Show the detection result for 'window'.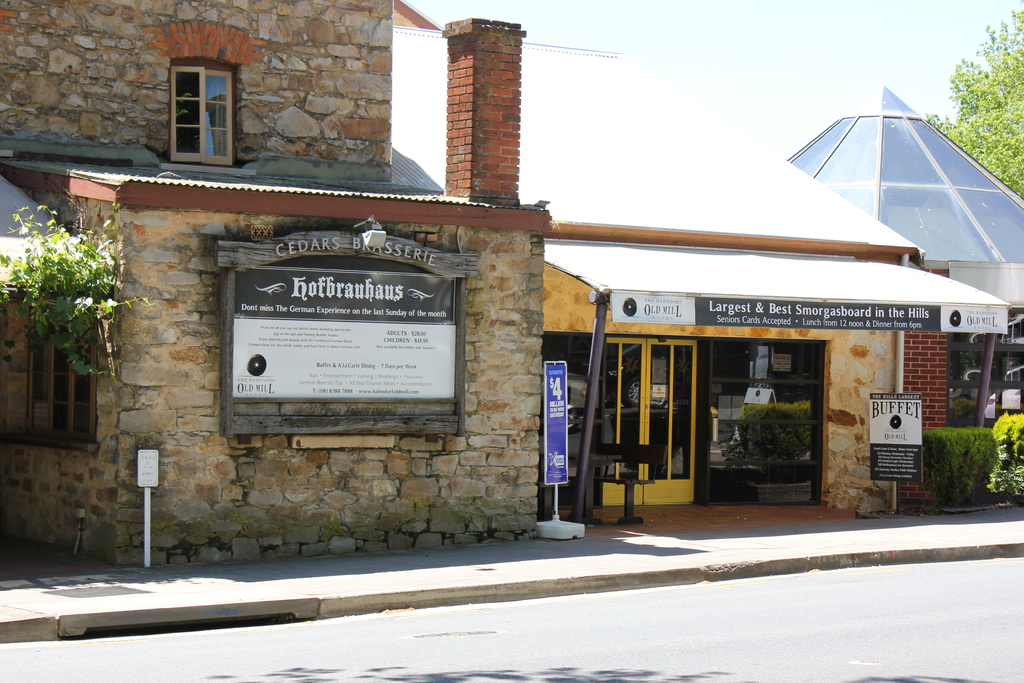
bbox=[172, 67, 235, 167].
